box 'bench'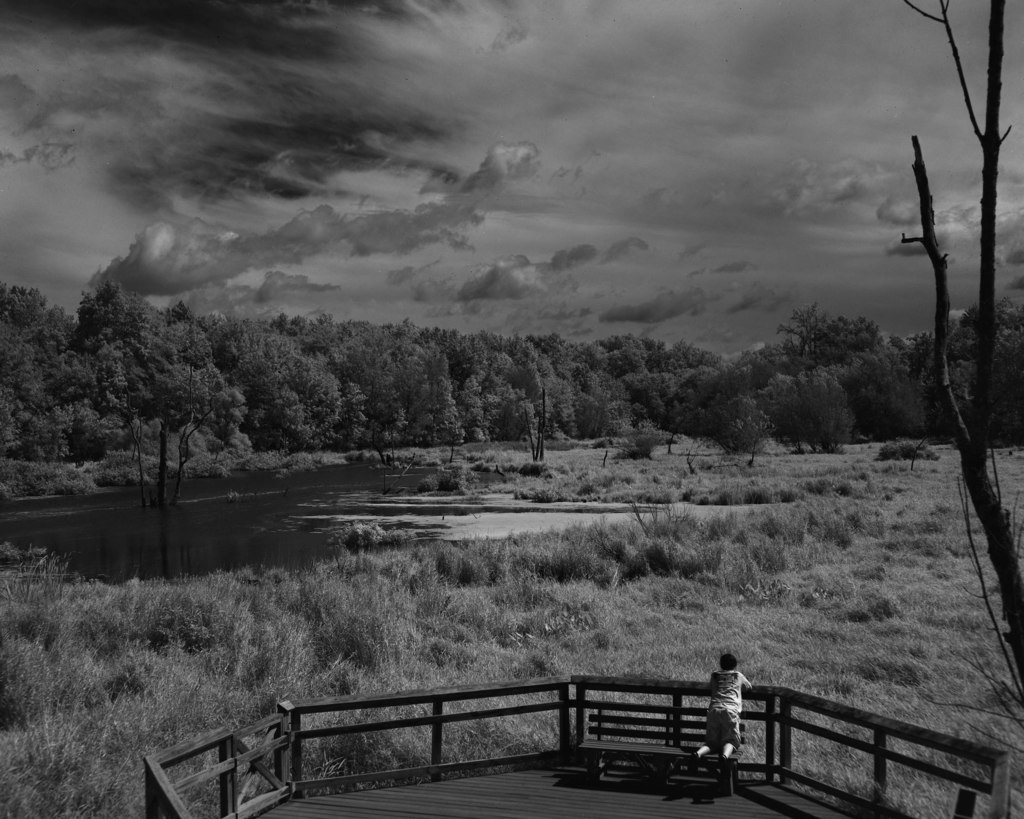
561/692/773/797
